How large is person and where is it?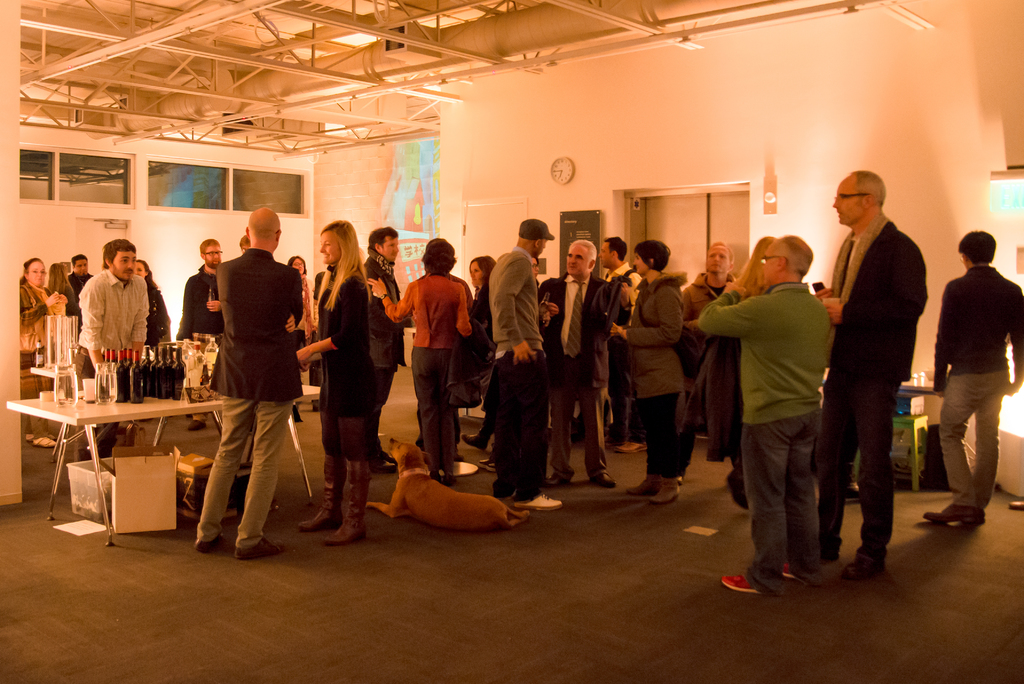
Bounding box: (left=291, top=255, right=324, bottom=385).
